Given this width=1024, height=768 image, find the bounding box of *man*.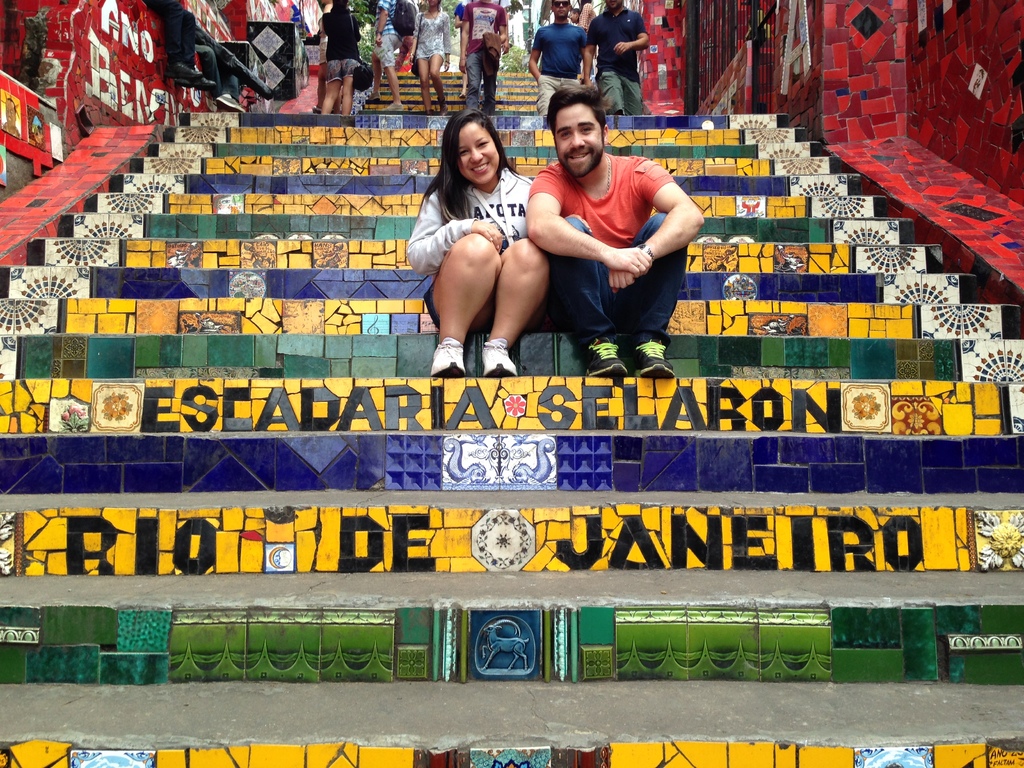
Rect(362, 0, 413, 109).
